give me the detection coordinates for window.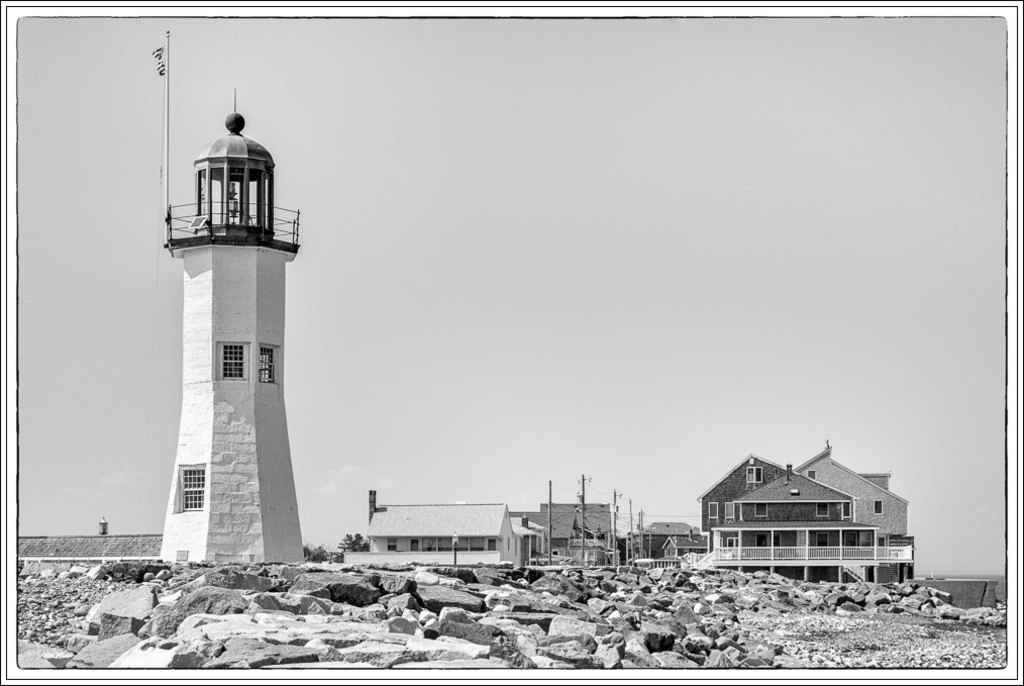
[722, 503, 735, 516].
